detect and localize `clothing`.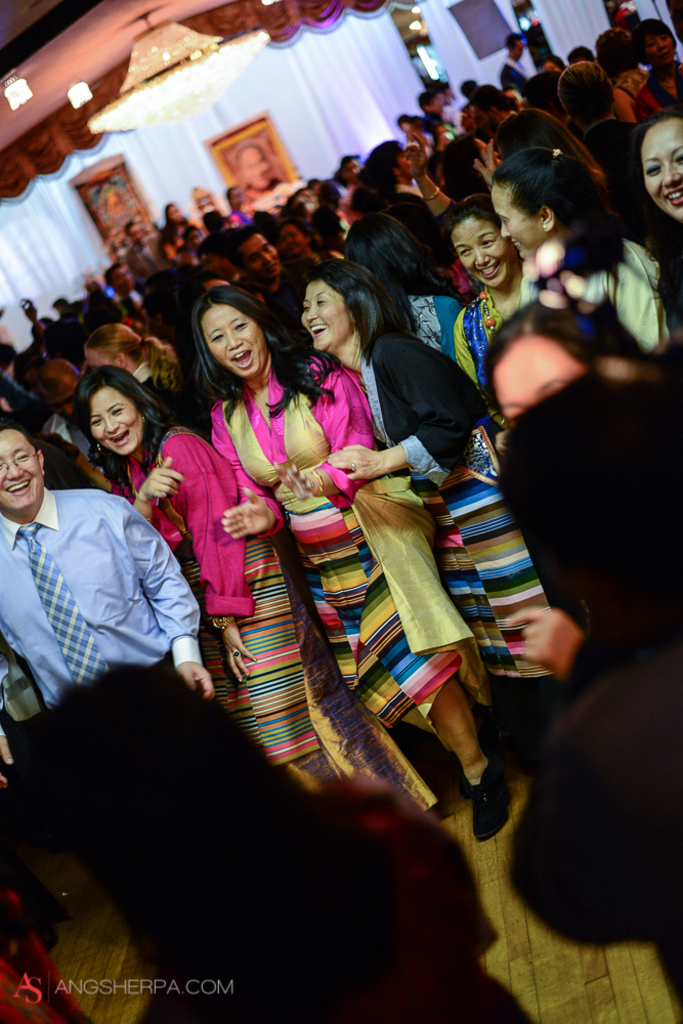
Localized at {"x1": 120, "y1": 422, "x2": 322, "y2": 764}.
